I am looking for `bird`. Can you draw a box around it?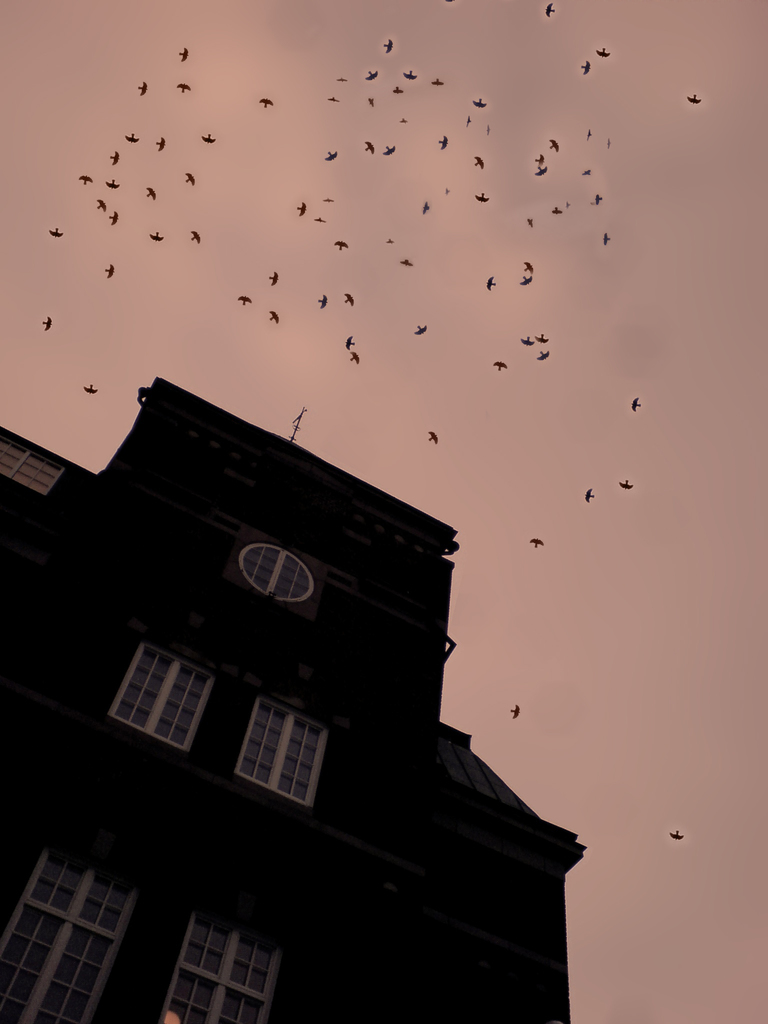
Sure, the bounding box is {"left": 509, "top": 698, "right": 522, "bottom": 723}.
